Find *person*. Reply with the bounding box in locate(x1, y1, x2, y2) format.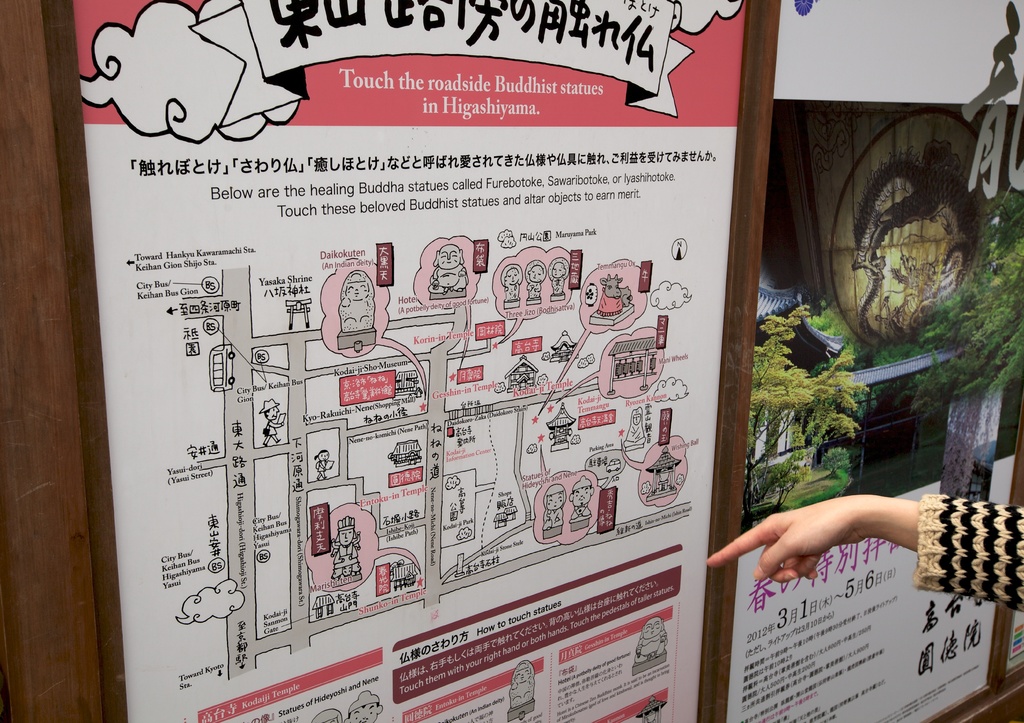
locate(633, 608, 669, 660).
